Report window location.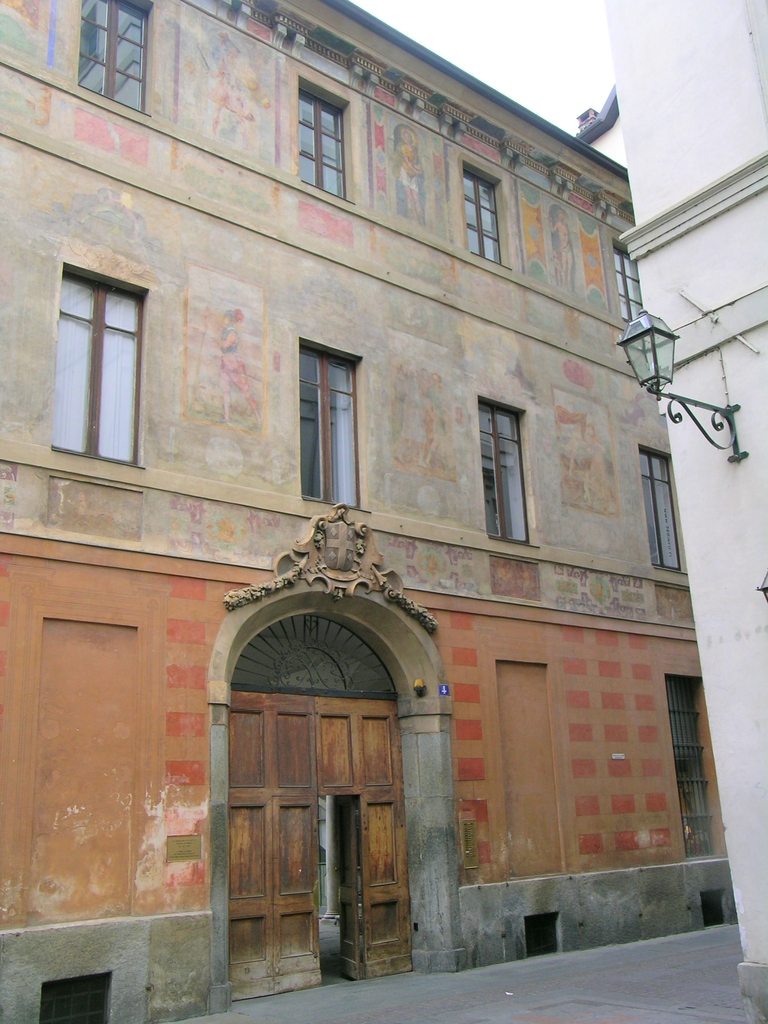
Report: (458, 160, 513, 266).
